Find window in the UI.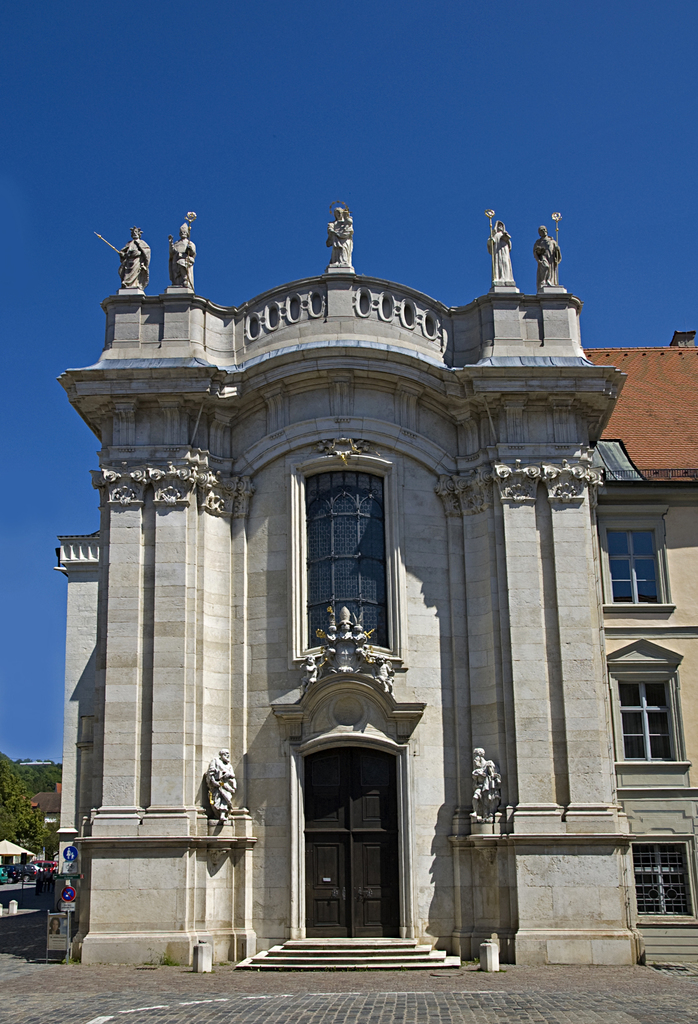
UI element at 606:636:690:777.
